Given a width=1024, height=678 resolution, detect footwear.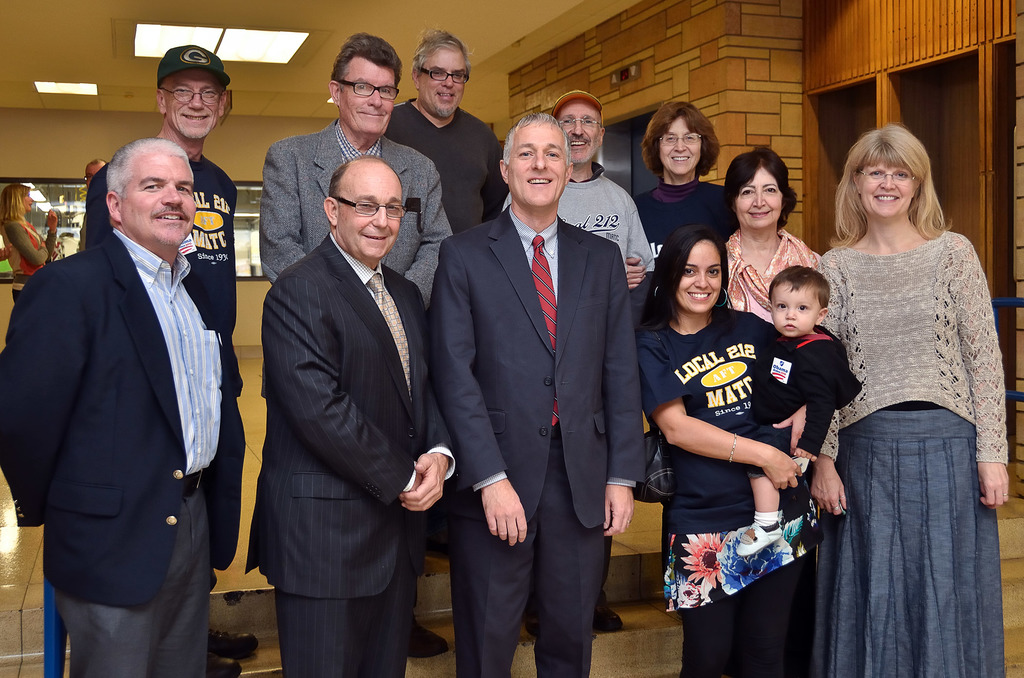
(202, 663, 244, 677).
